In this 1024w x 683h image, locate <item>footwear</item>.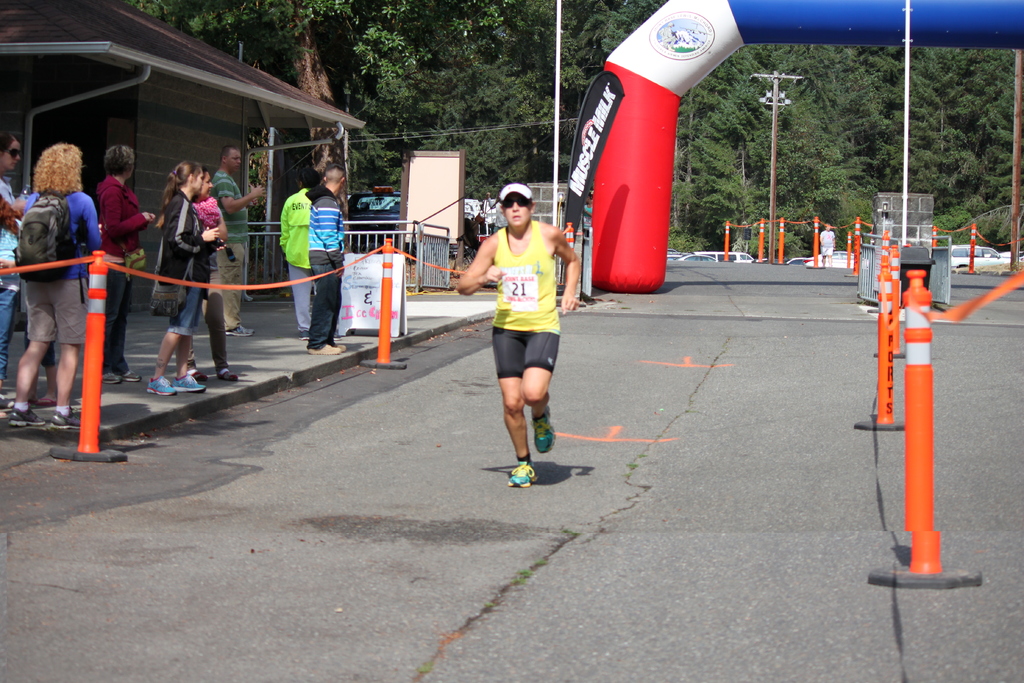
Bounding box: <bbox>170, 371, 206, 393</bbox>.
